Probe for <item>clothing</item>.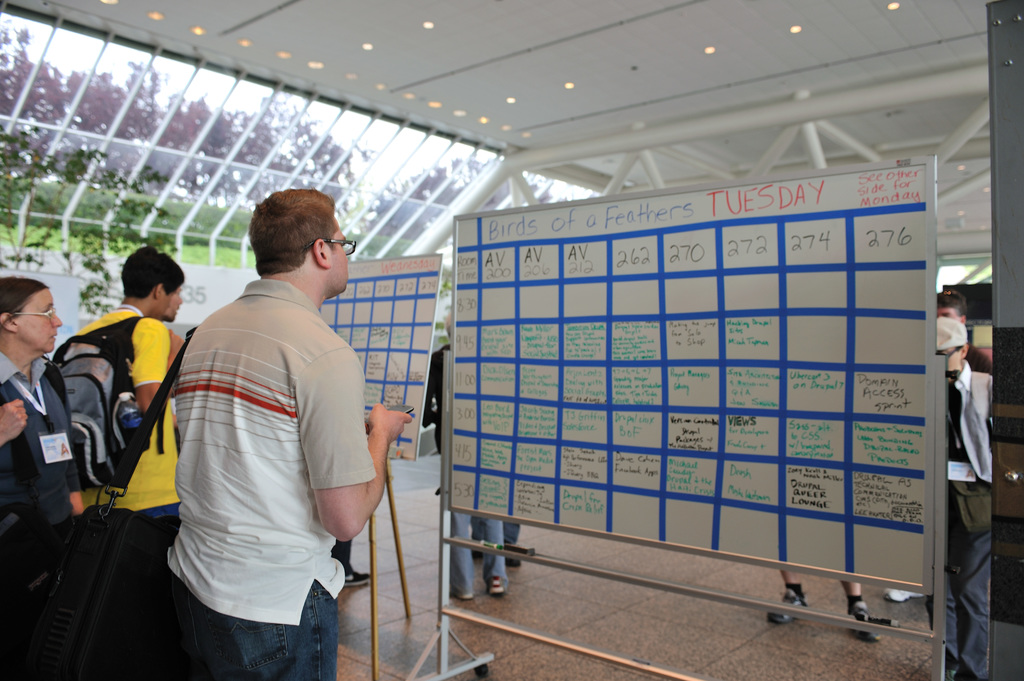
Probe result: select_region(948, 371, 1023, 680).
